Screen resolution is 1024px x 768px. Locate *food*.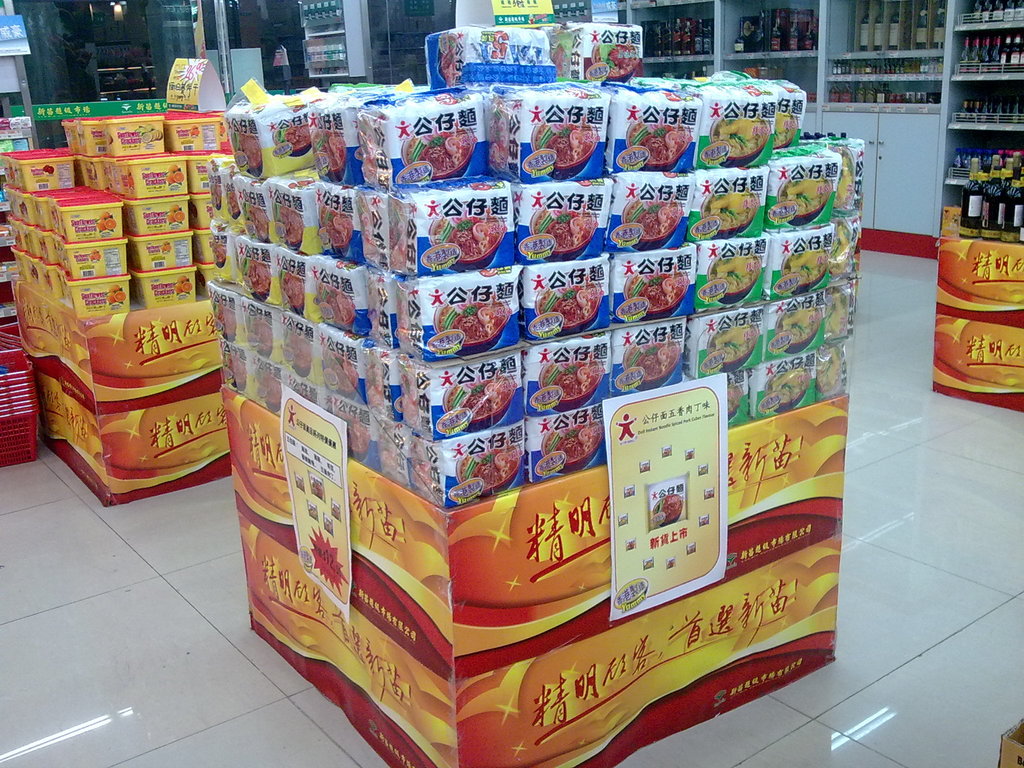
533,200,593,248.
